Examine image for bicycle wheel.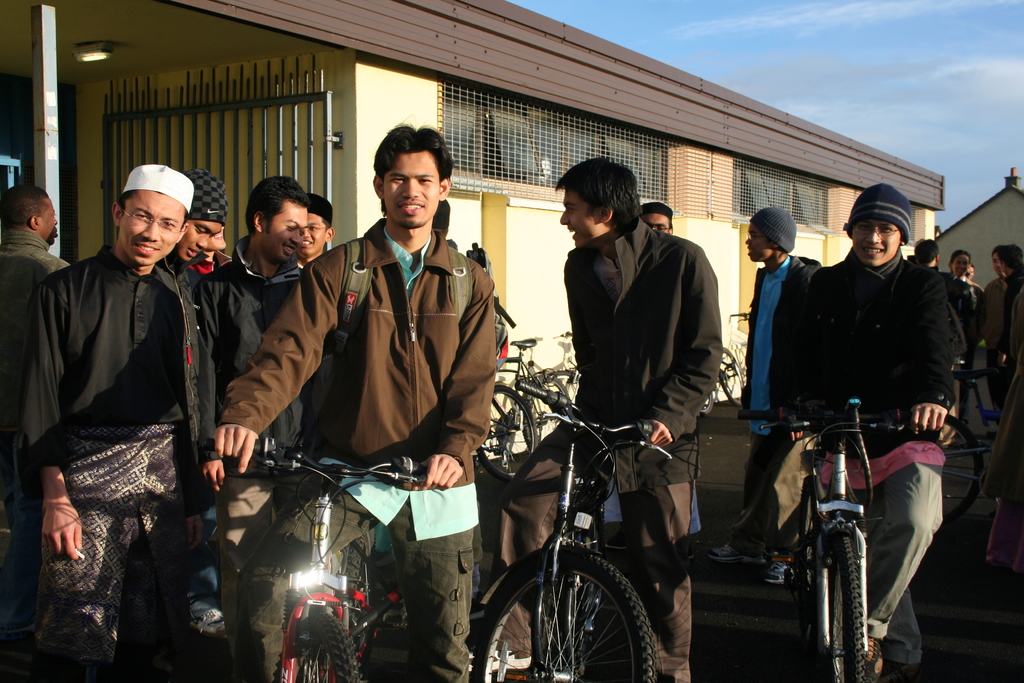
Examination result: bbox(521, 377, 571, 452).
